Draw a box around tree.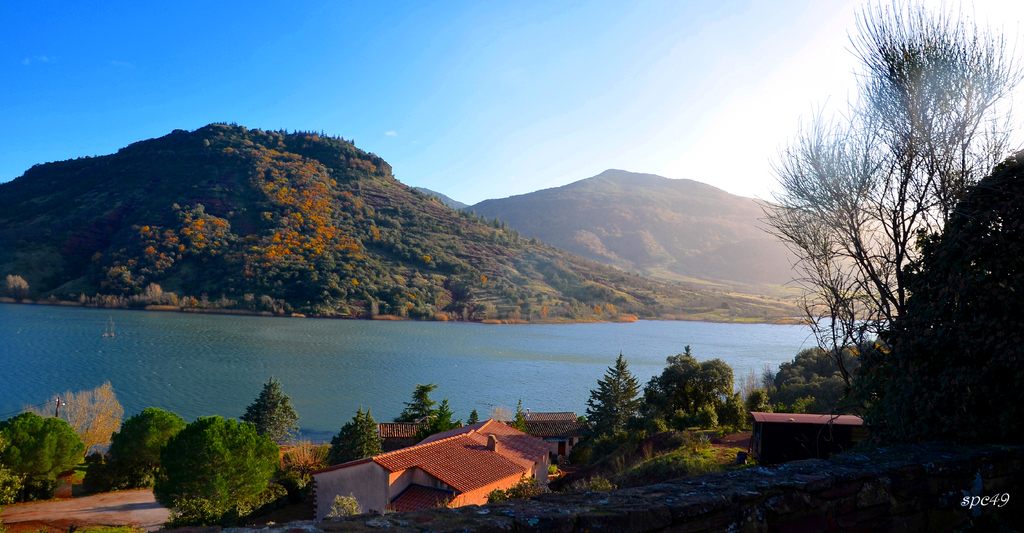
rect(0, 412, 101, 506).
